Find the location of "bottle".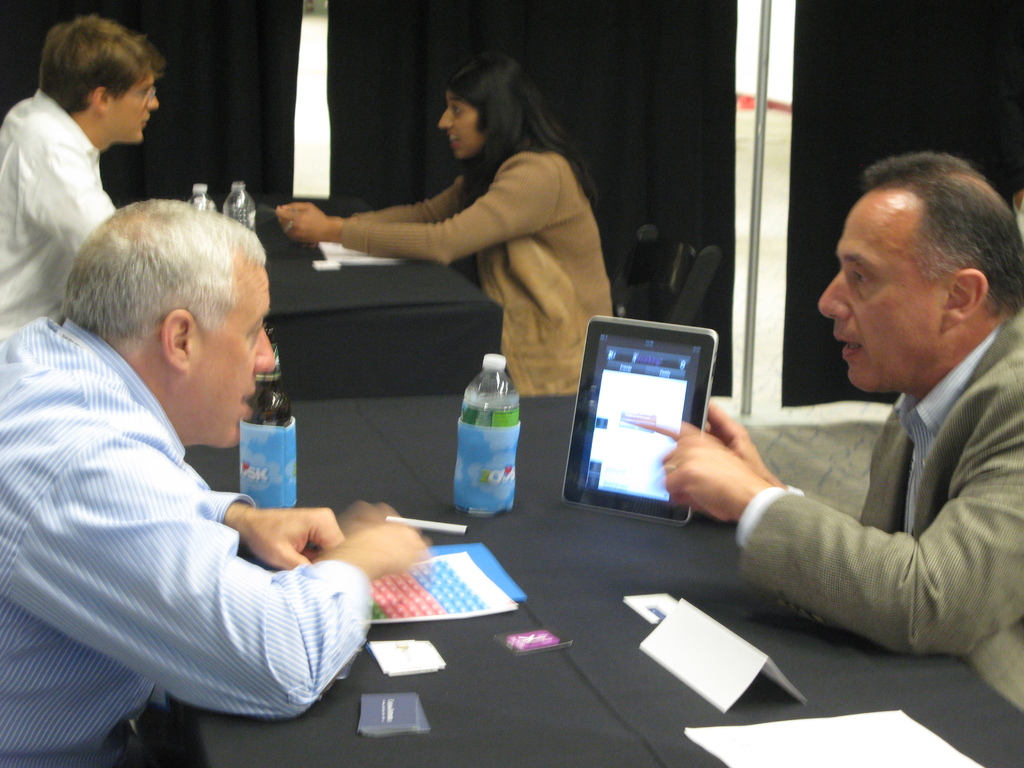
Location: x1=225, y1=324, x2=301, y2=523.
